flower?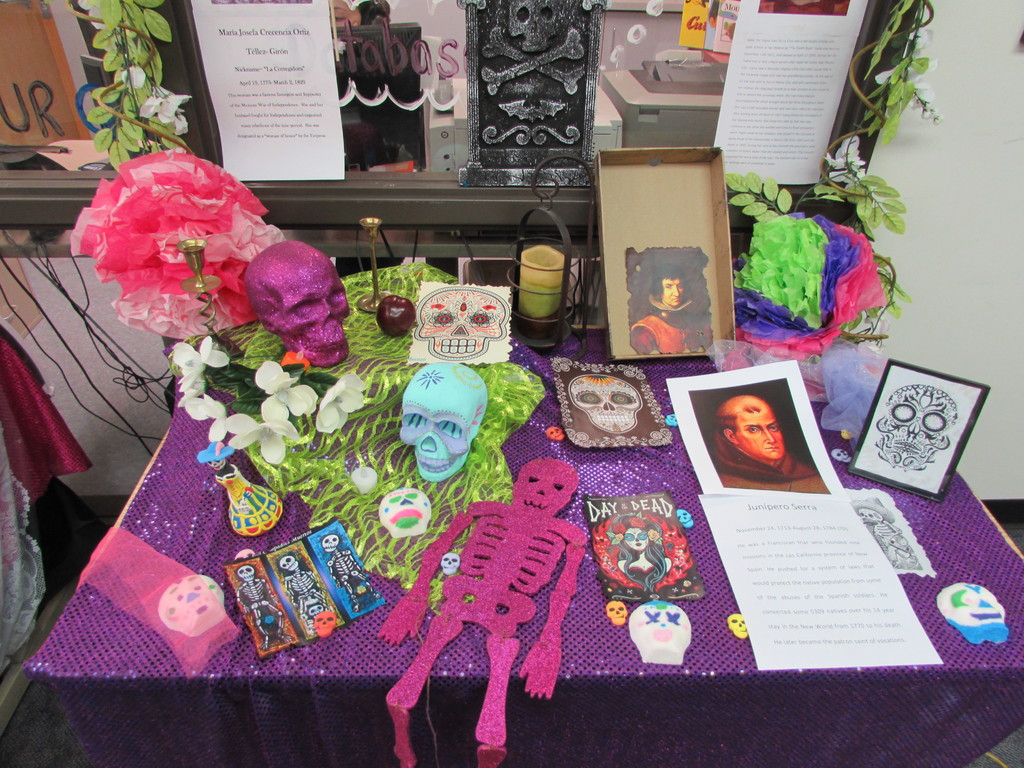
BBox(168, 340, 230, 392)
